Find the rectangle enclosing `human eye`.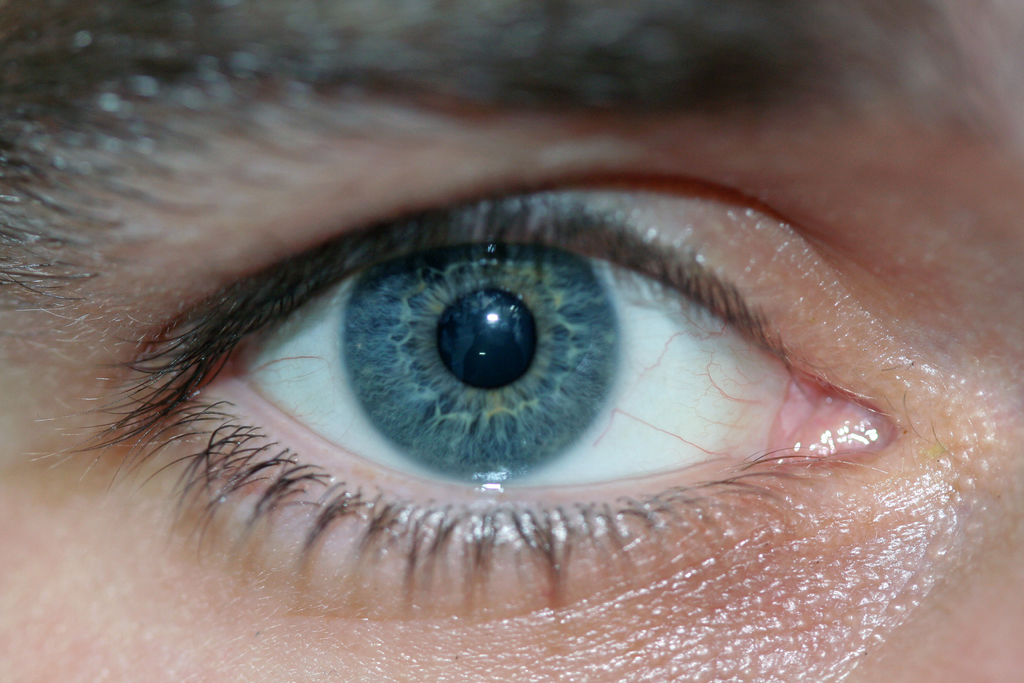
33/170/910/642.
